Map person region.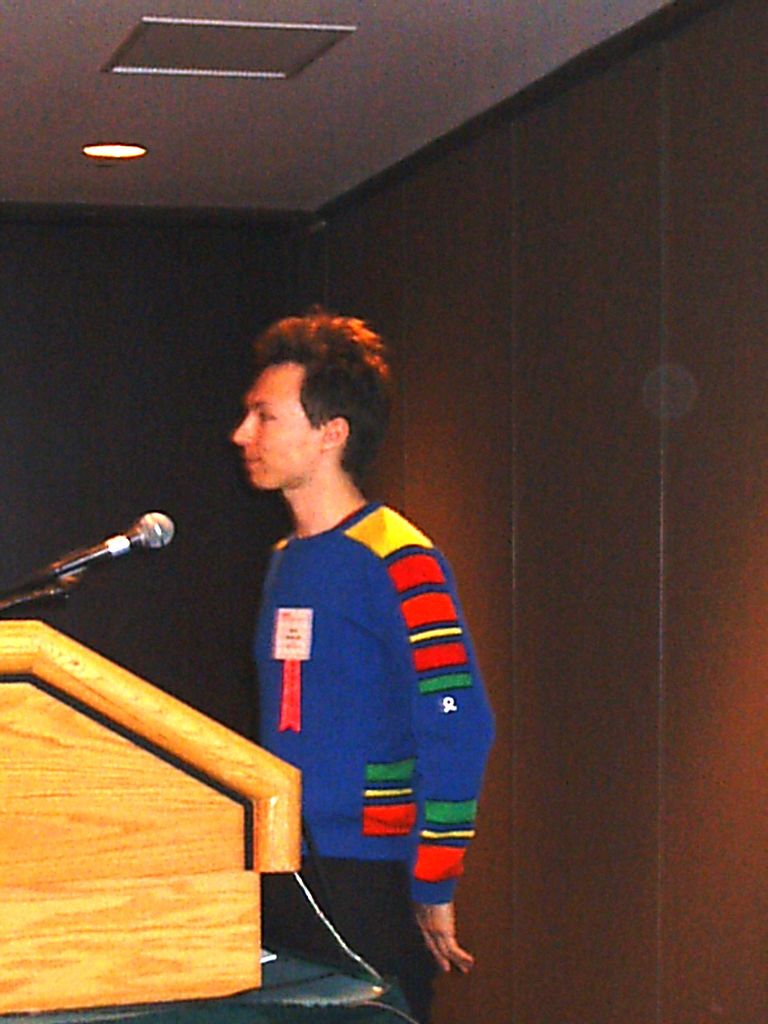
Mapped to x1=230, y1=314, x2=499, y2=1020.
